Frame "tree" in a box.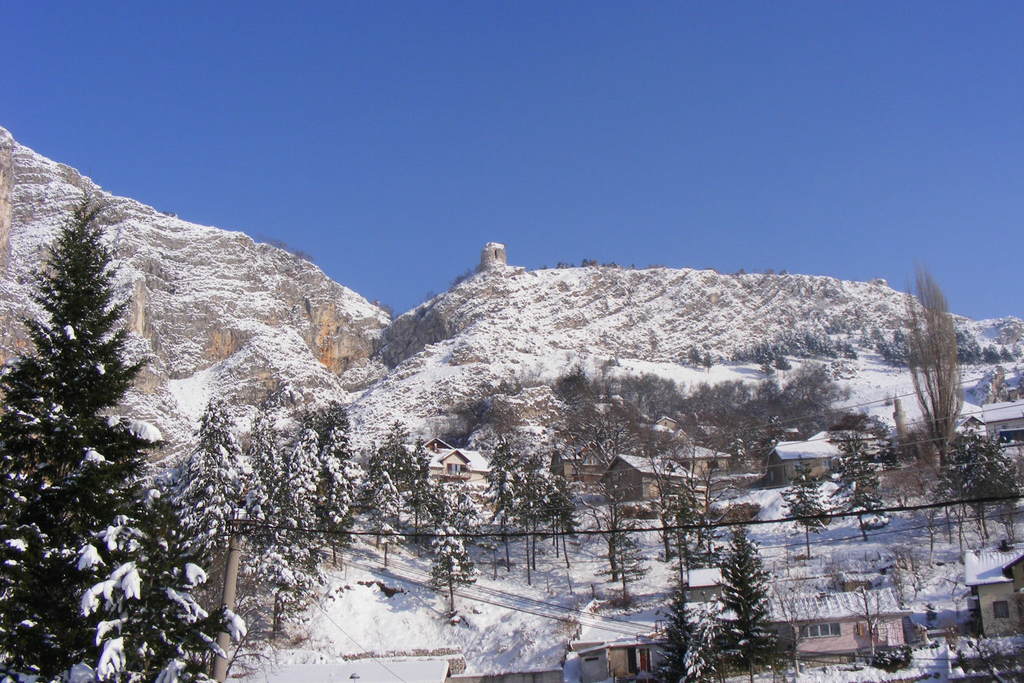
(1011,346,1023,362).
